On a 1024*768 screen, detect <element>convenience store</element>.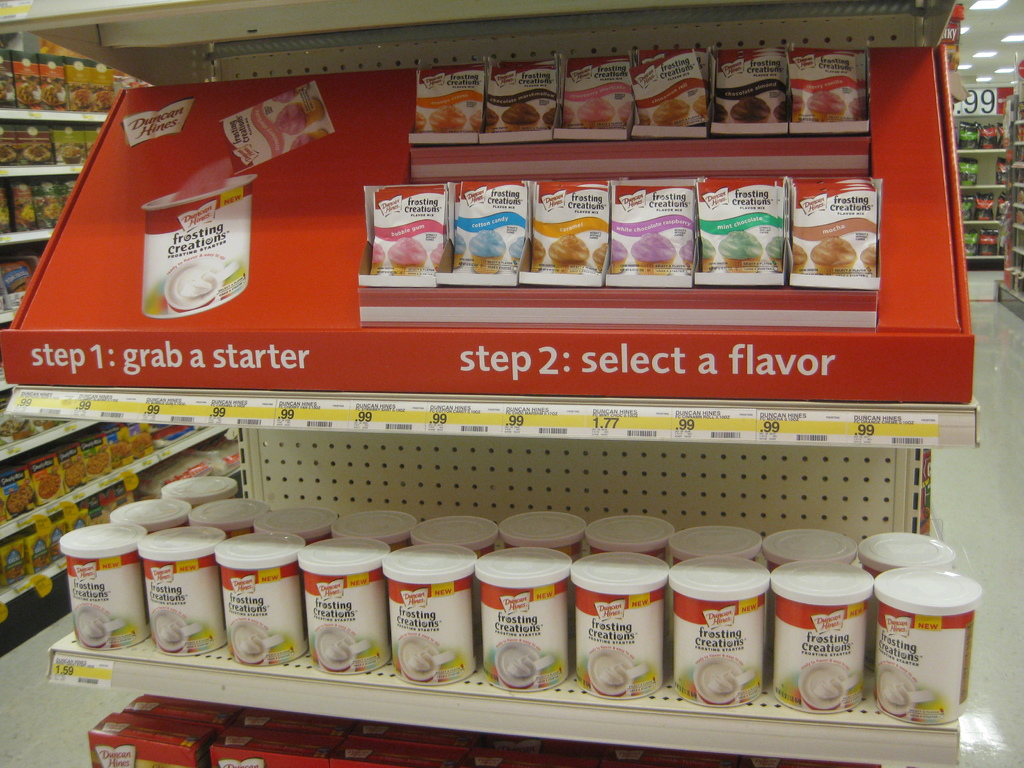
<box>0,0,1023,767</box>.
